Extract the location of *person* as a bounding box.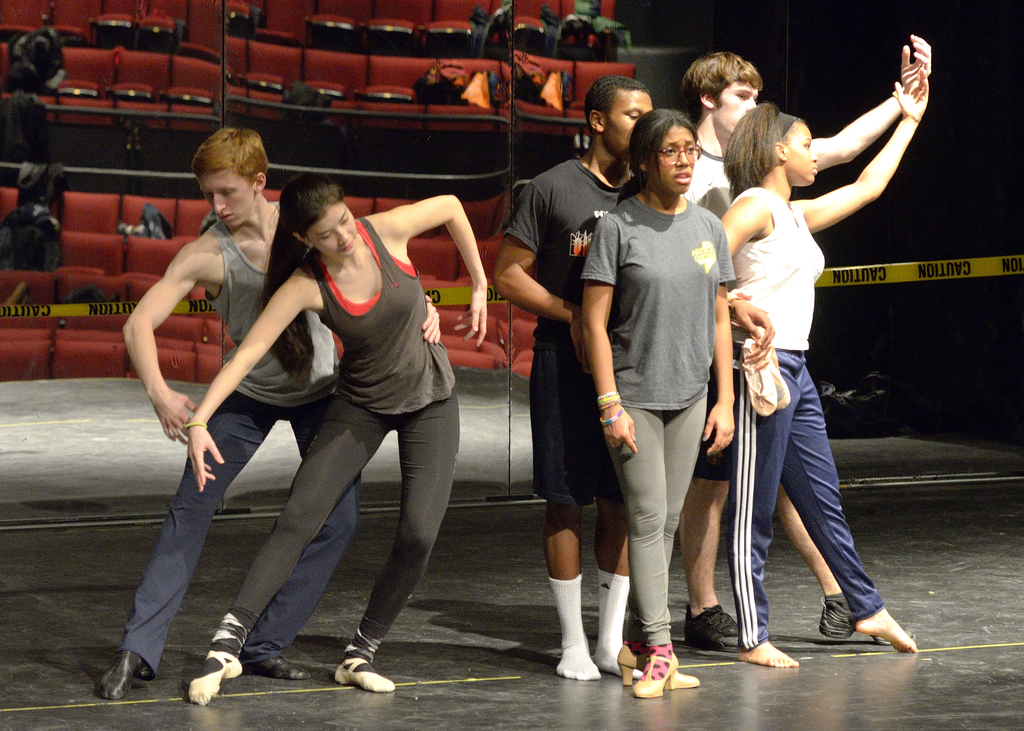
bbox=[492, 71, 661, 681].
